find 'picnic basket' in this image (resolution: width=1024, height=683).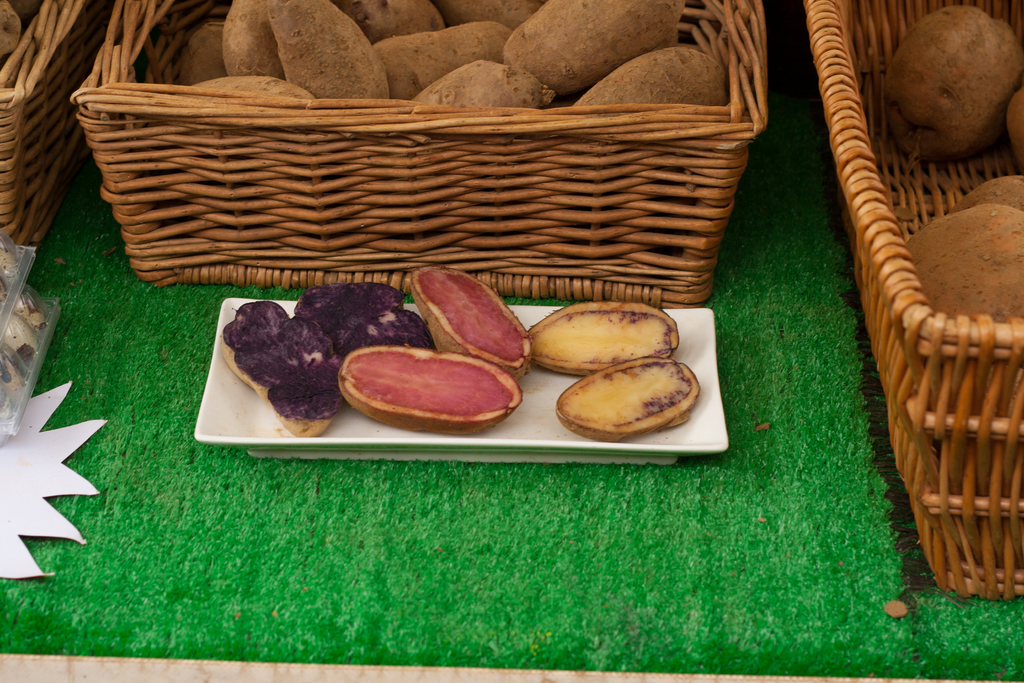
bbox=[0, 0, 114, 254].
